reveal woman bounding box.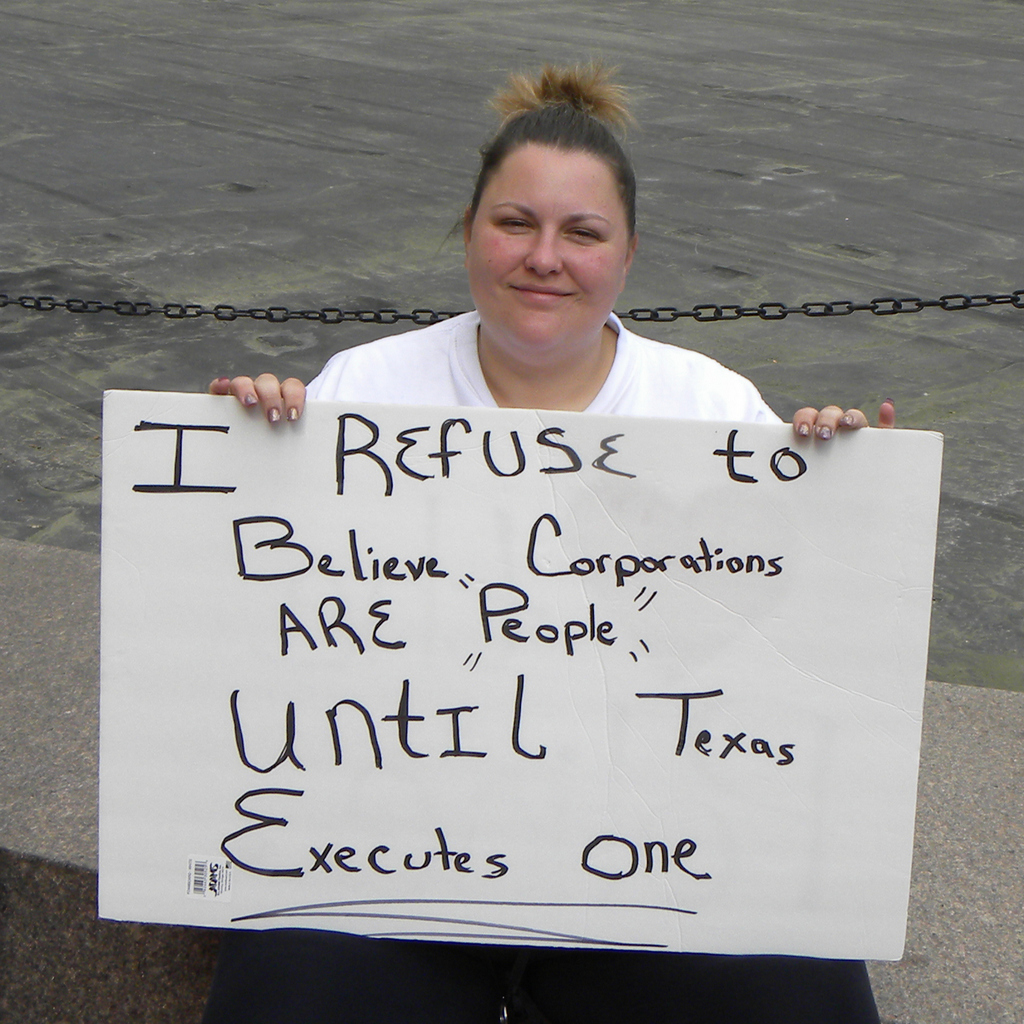
Revealed: 146:147:894:1013.
